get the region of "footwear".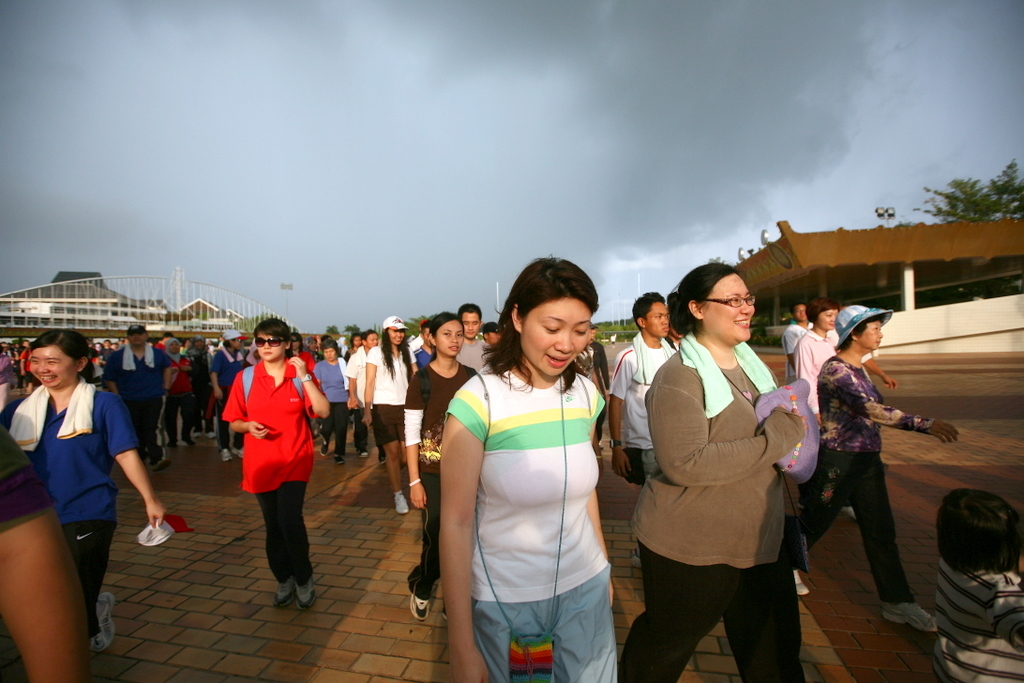
bbox=[797, 569, 813, 597].
